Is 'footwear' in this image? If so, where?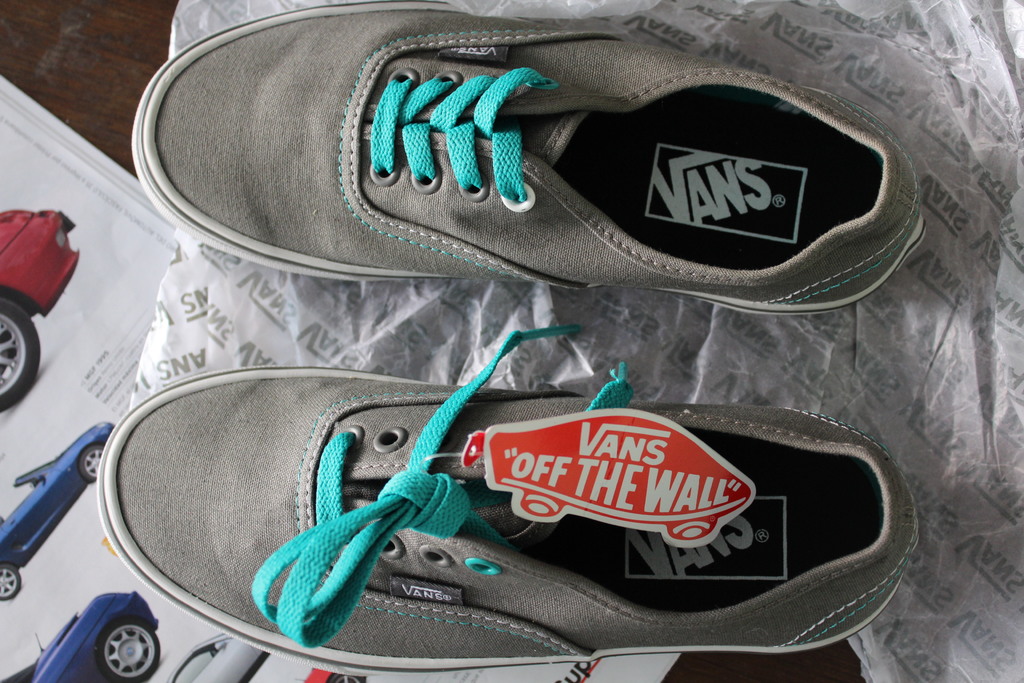
Yes, at pyautogui.locateOnScreen(126, 0, 924, 324).
